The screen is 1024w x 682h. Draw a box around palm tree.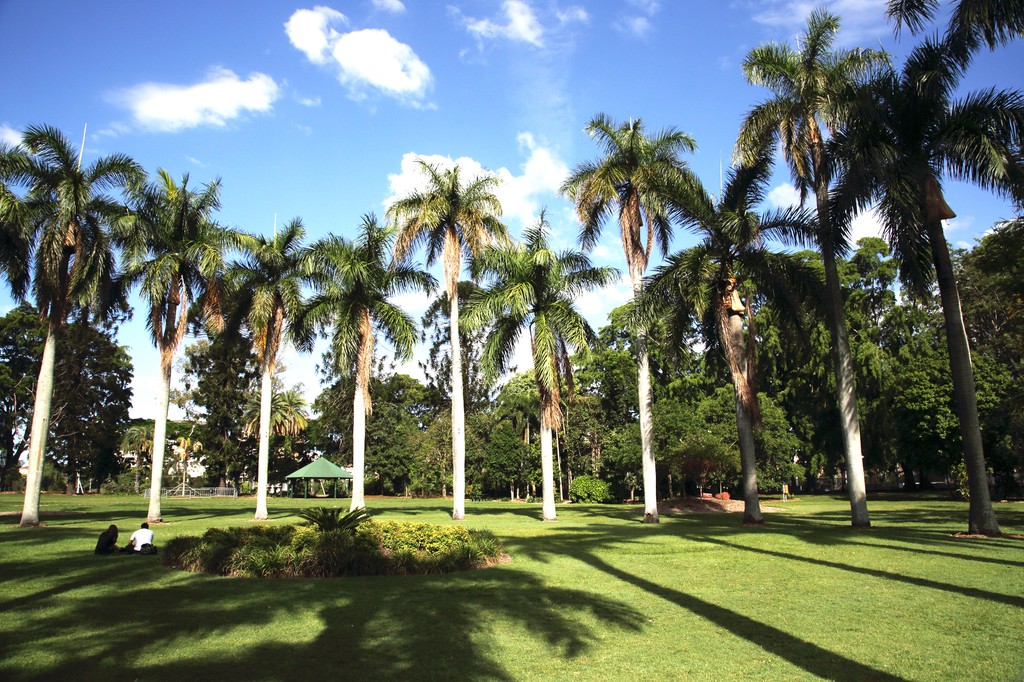
region(588, 116, 714, 487).
